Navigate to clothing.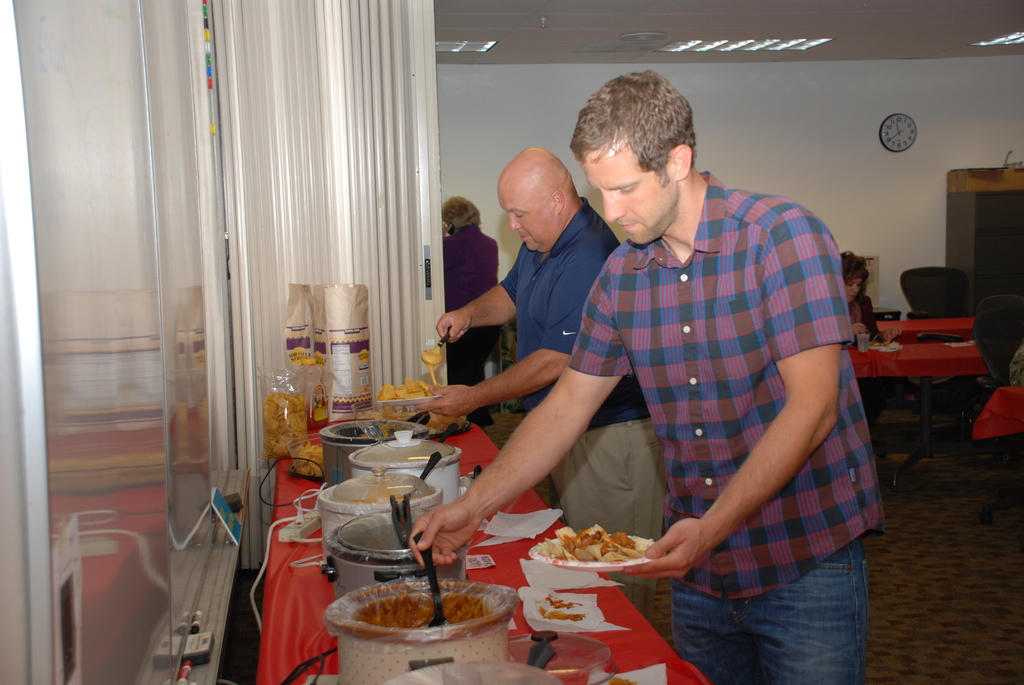
Navigation target: 442,226,495,423.
